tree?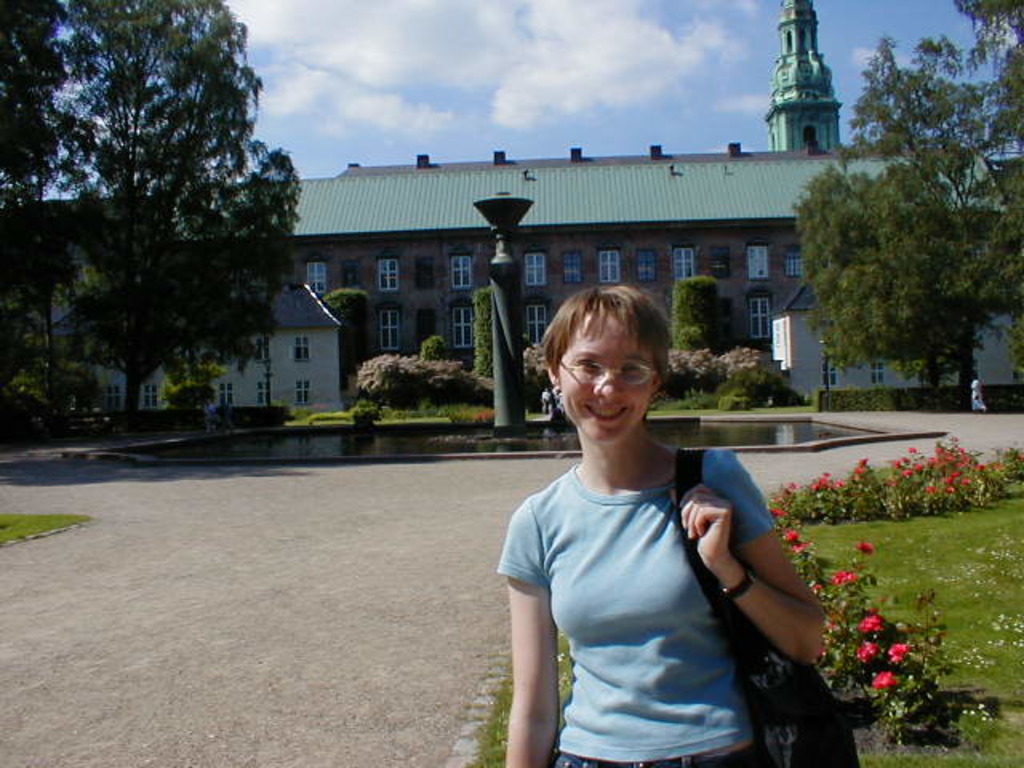
(22,16,298,453)
